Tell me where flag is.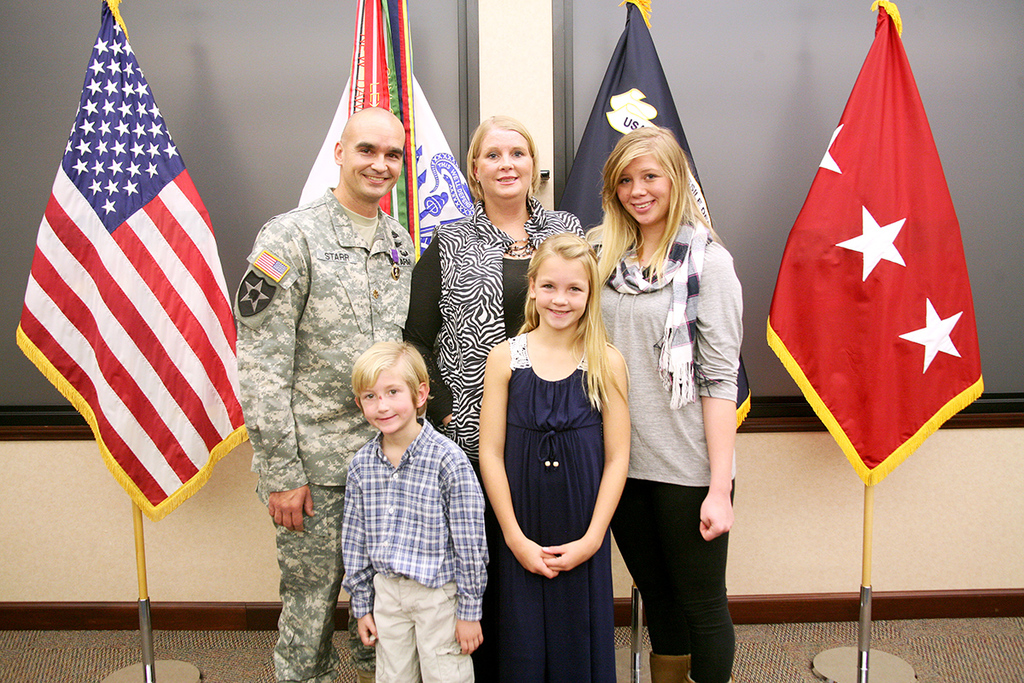
flag is at pyautogui.locateOnScreen(766, 0, 993, 484).
